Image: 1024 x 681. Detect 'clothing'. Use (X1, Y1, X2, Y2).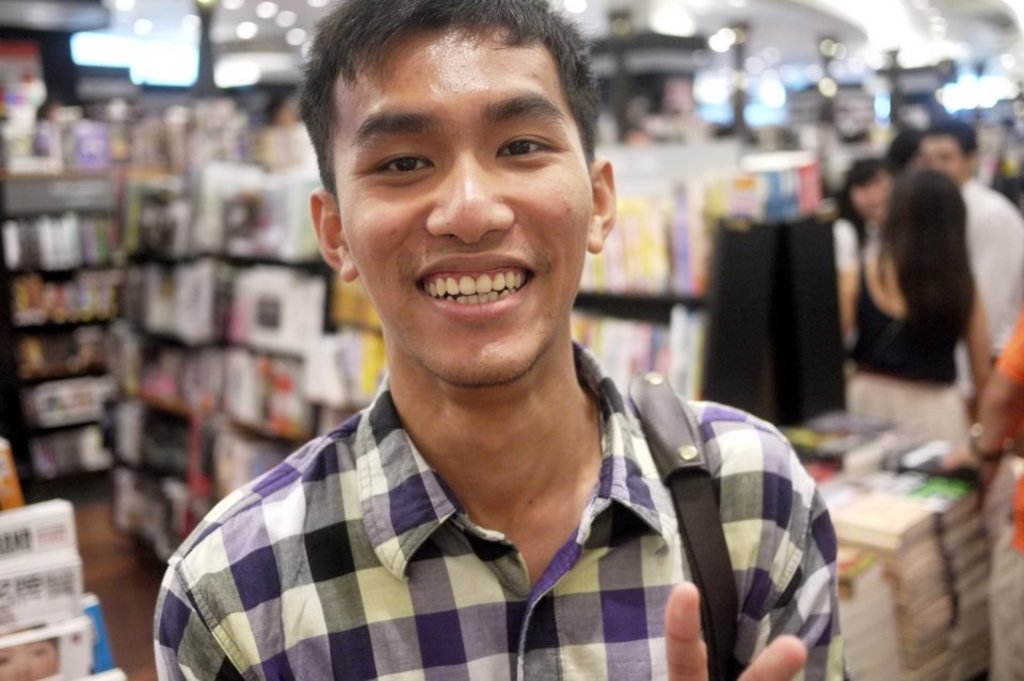
(963, 174, 1020, 354).
